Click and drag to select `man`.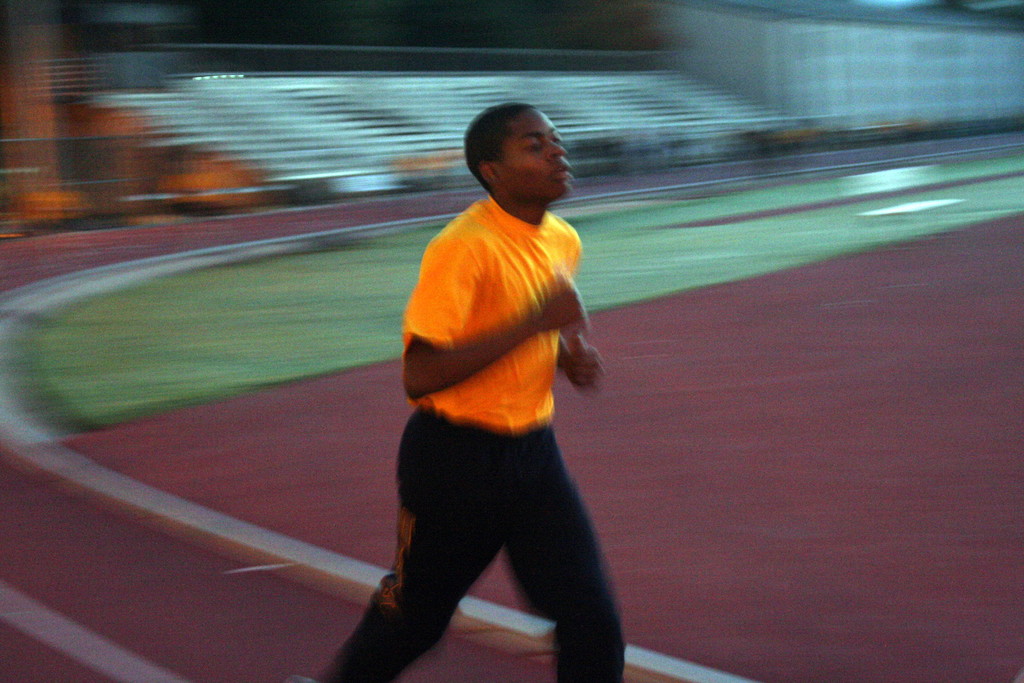
Selection: 291, 103, 625, 682.
